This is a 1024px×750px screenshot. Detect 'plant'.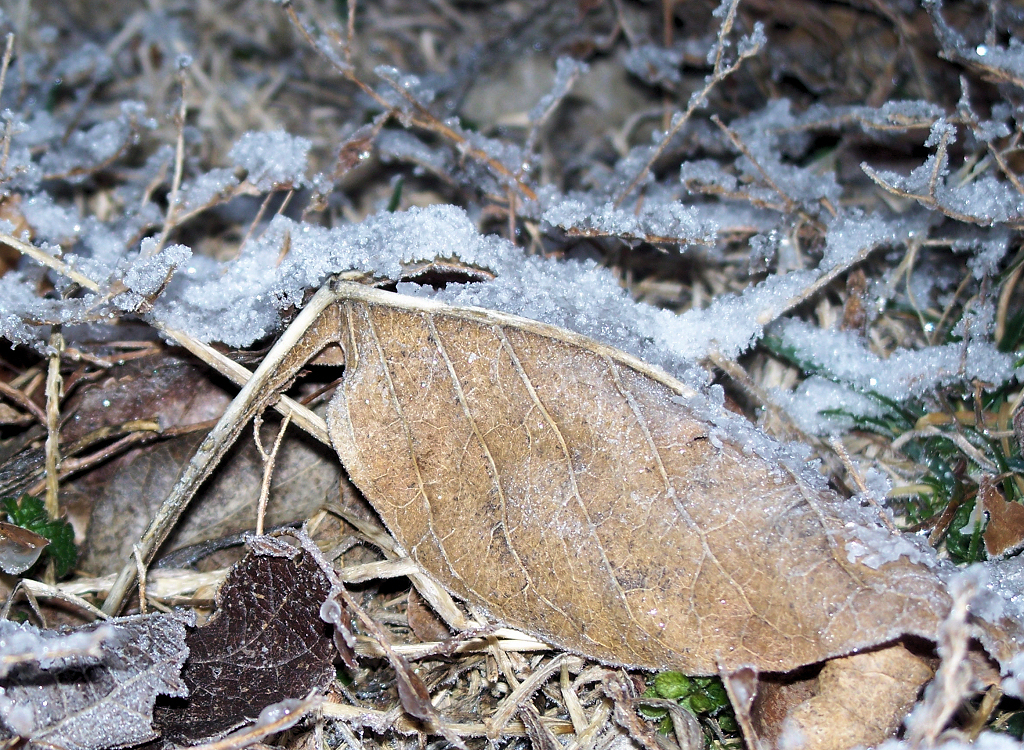
locate(756, 308, 1023, 564).
